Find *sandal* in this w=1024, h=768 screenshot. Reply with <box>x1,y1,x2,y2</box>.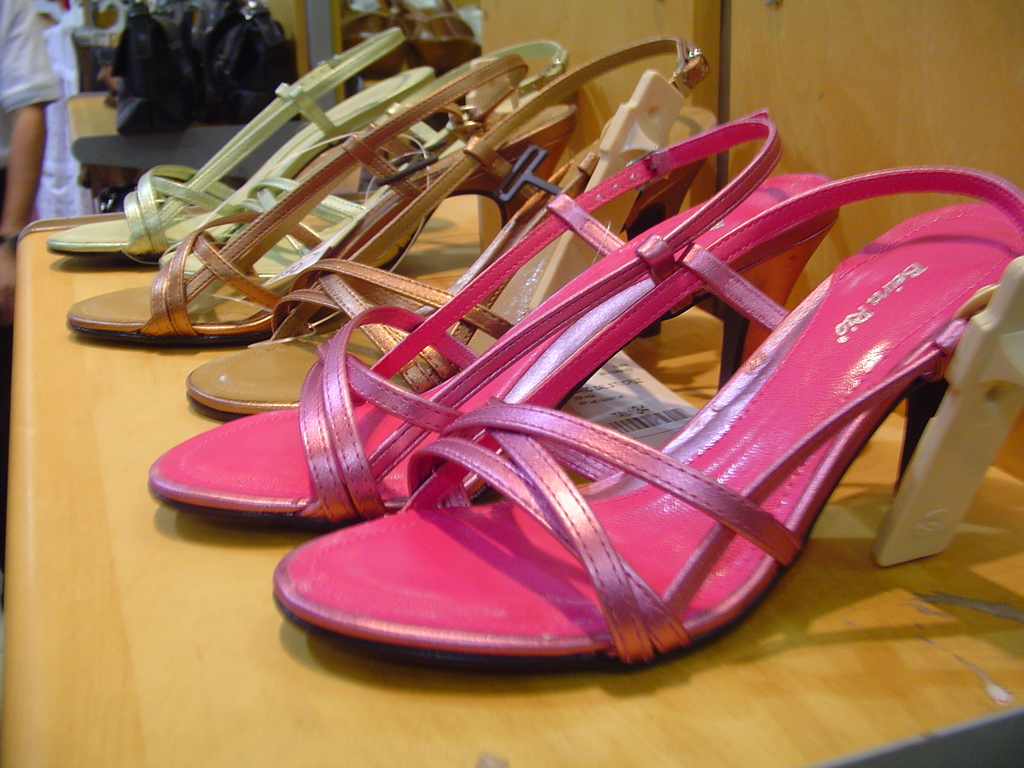
<box>62,50,530,340</box>.
